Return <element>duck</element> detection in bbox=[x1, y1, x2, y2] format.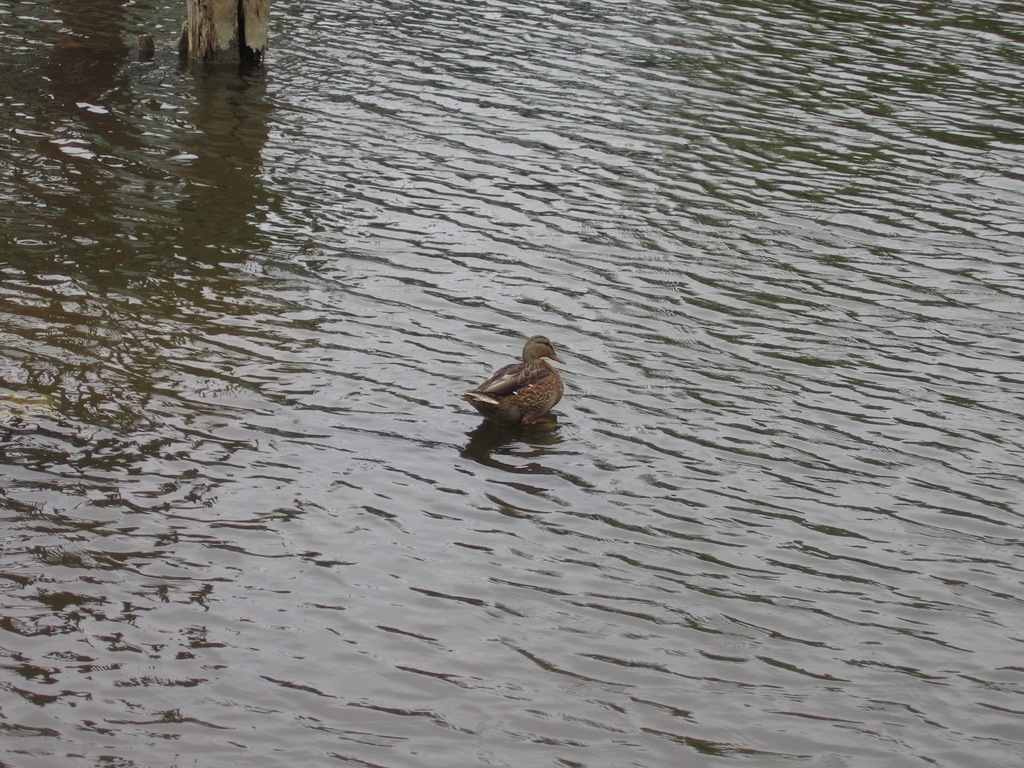
bbox=[456, 329, 568, 431].
